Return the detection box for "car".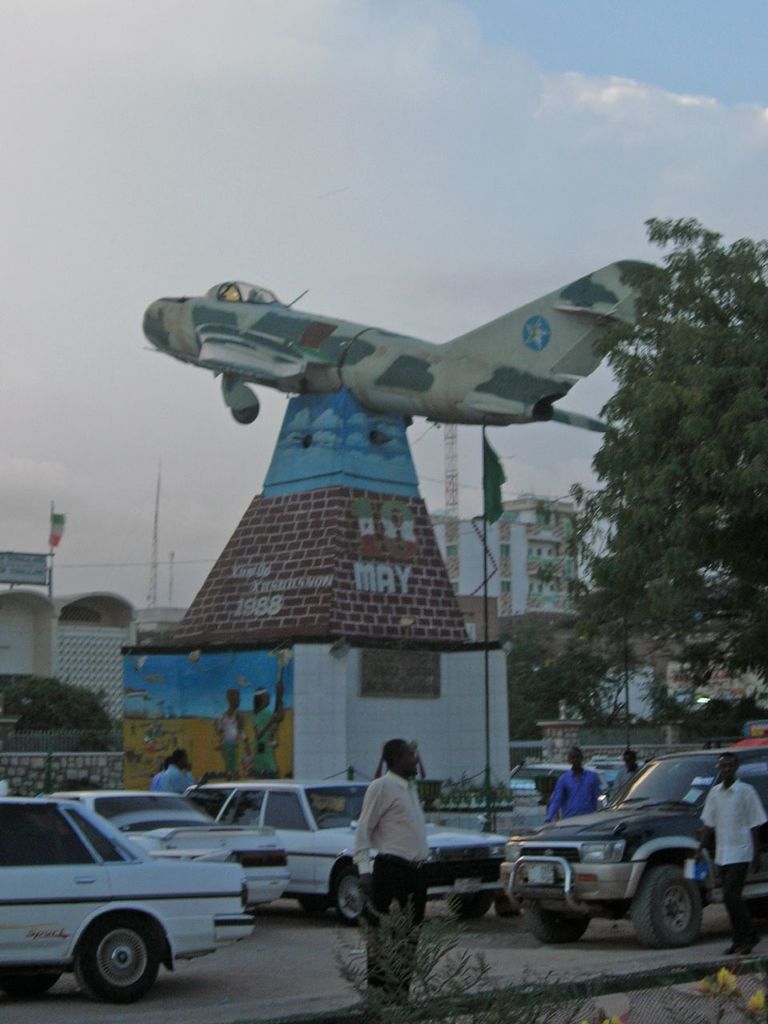
BBox(496, 742, 767, 949).
